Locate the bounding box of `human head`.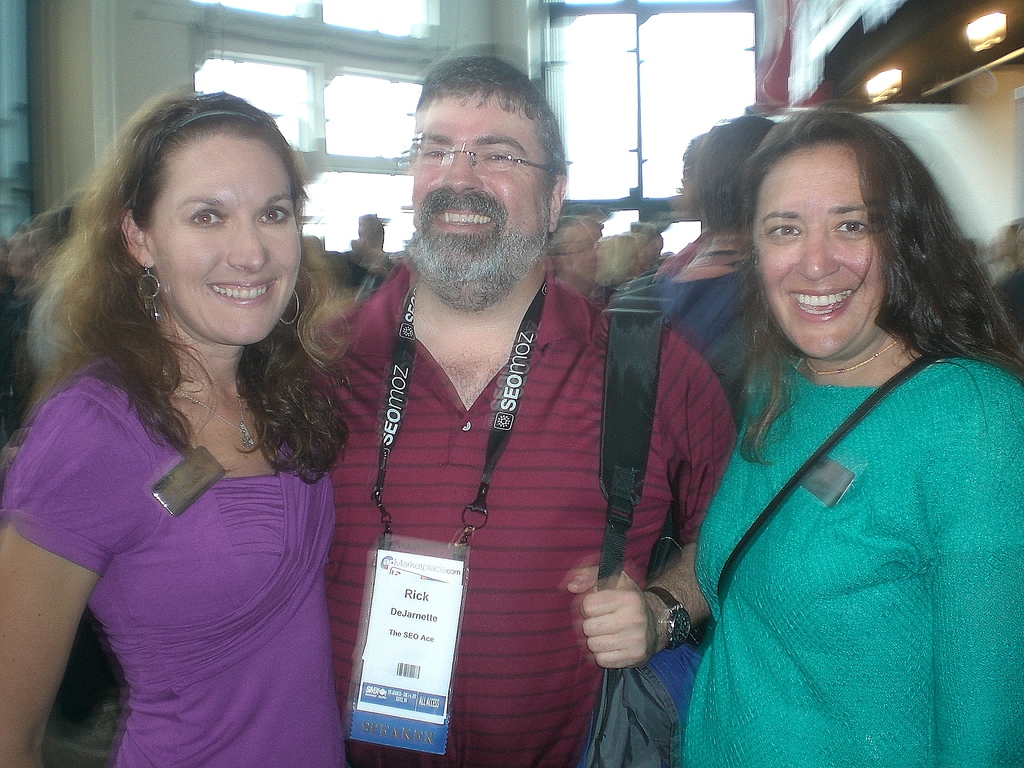
Bounding box: box(542, 216, 593, 288).
